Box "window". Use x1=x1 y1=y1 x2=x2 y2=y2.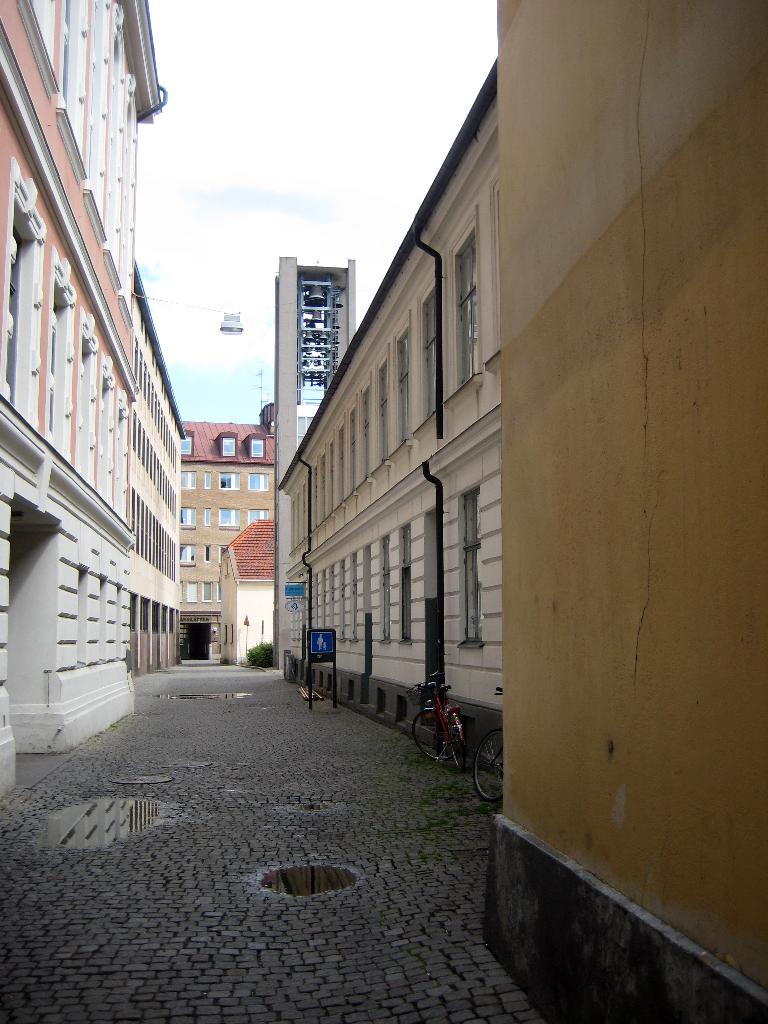
x1=205 y1=505 x2=211 y2=528.
